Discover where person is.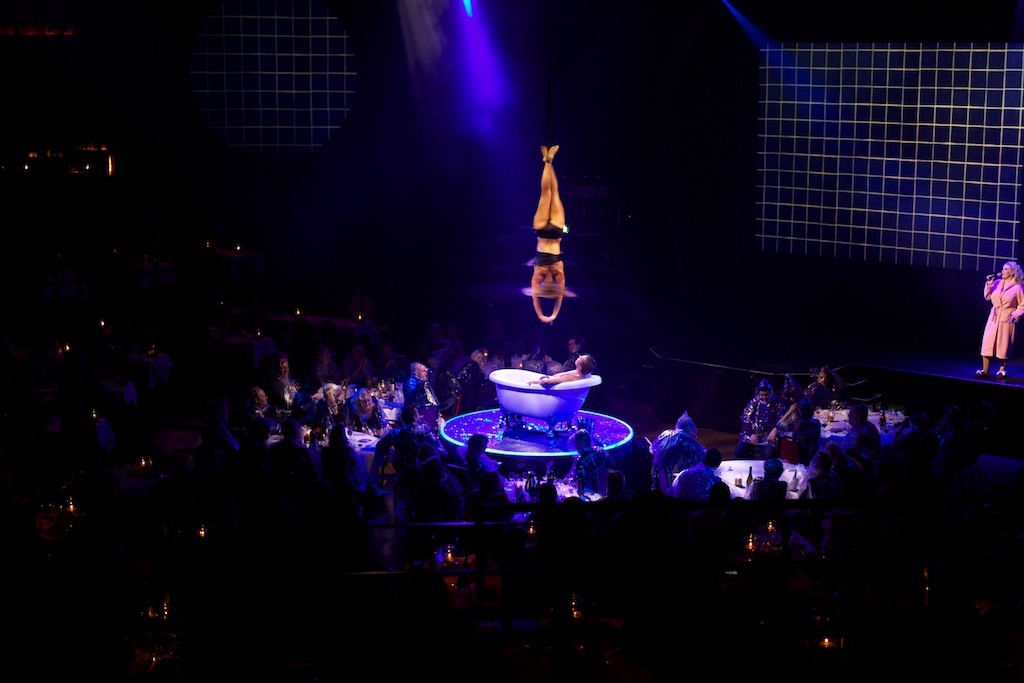
Discovered at 525/142/602/338.
